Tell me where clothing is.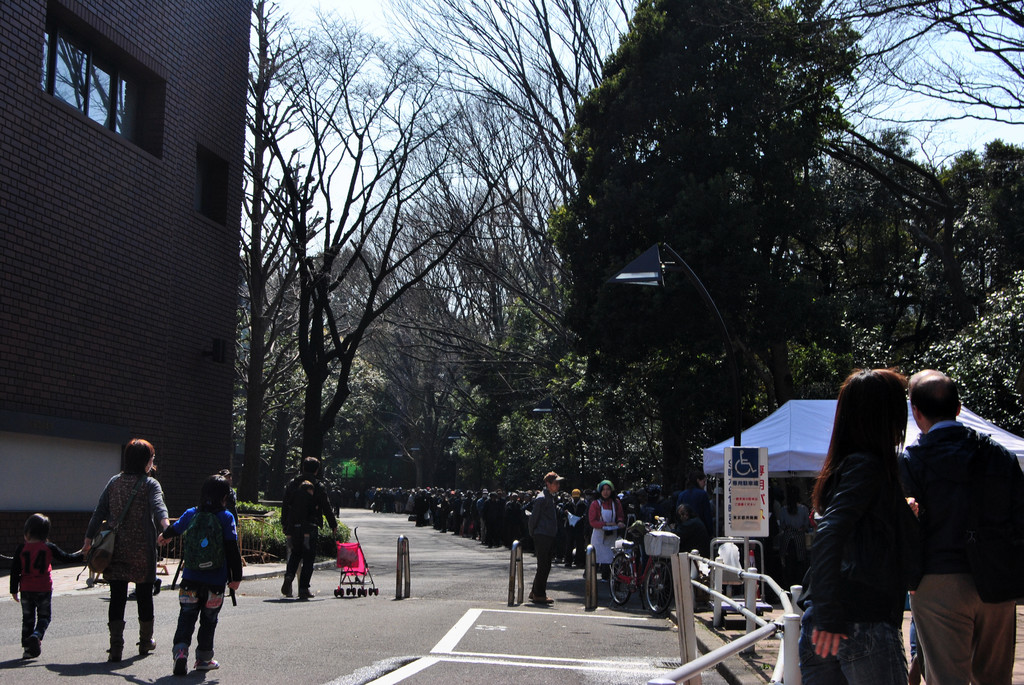
clothing is at <region>158, 507, 239, 650</region>.
